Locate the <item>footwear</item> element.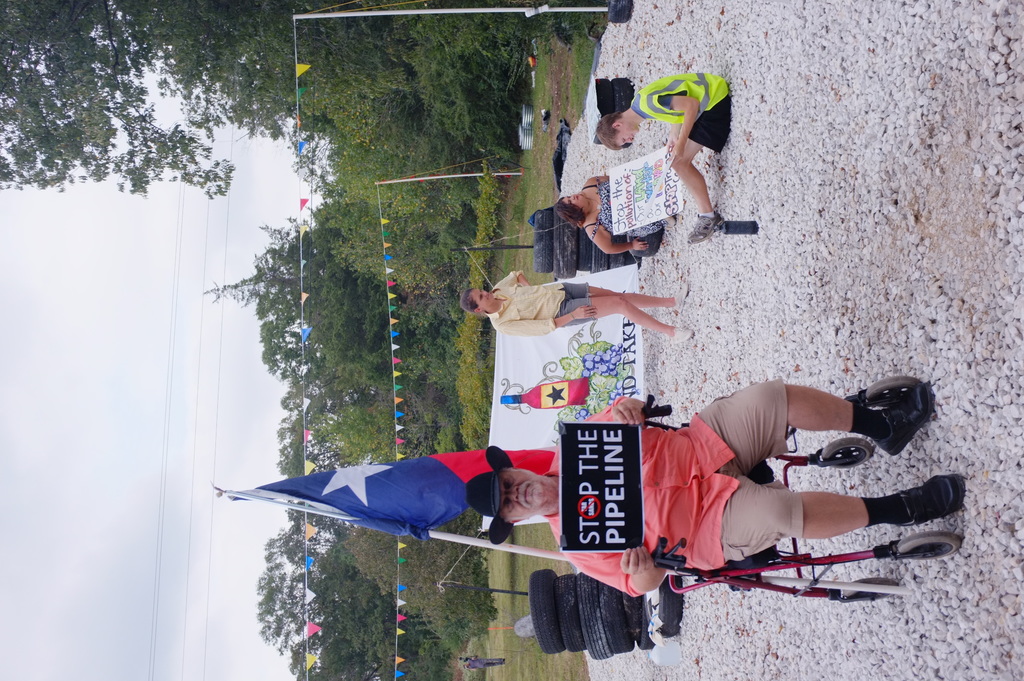
Element bbox: 668,326,689,343.
